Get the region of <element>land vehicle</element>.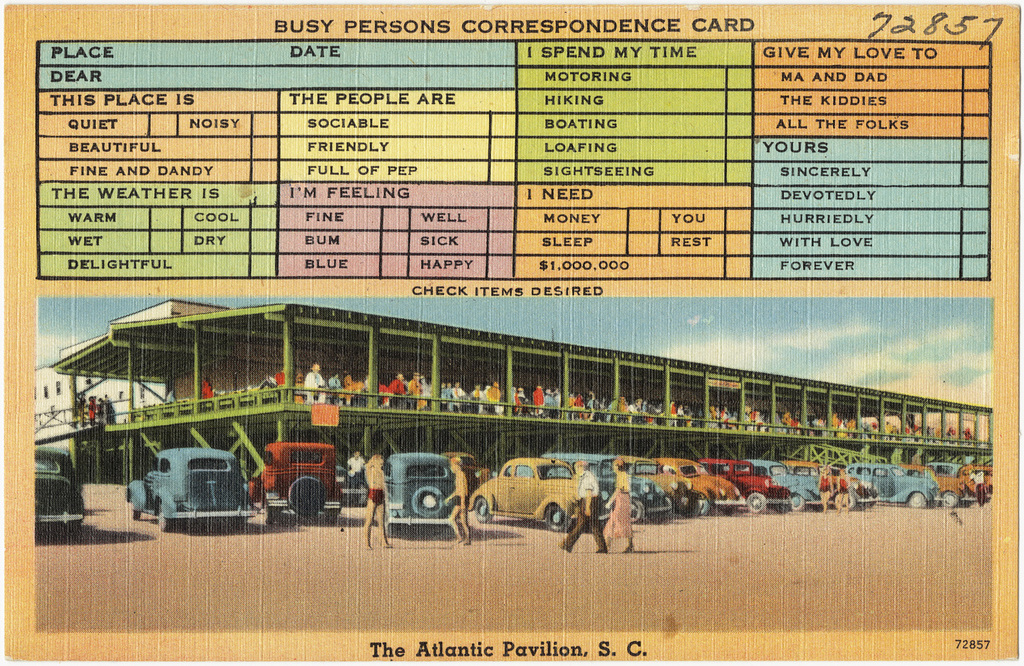
x1=652, y1=454, x2=740, y2=515.
